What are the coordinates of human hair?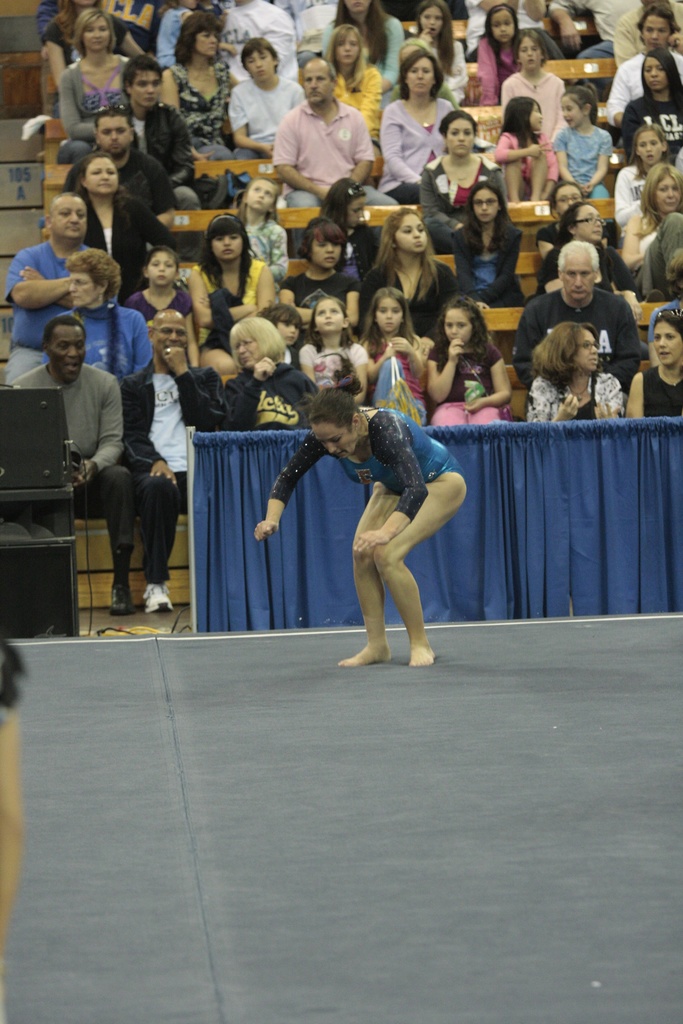
rect(327, 173, 370, 211).
